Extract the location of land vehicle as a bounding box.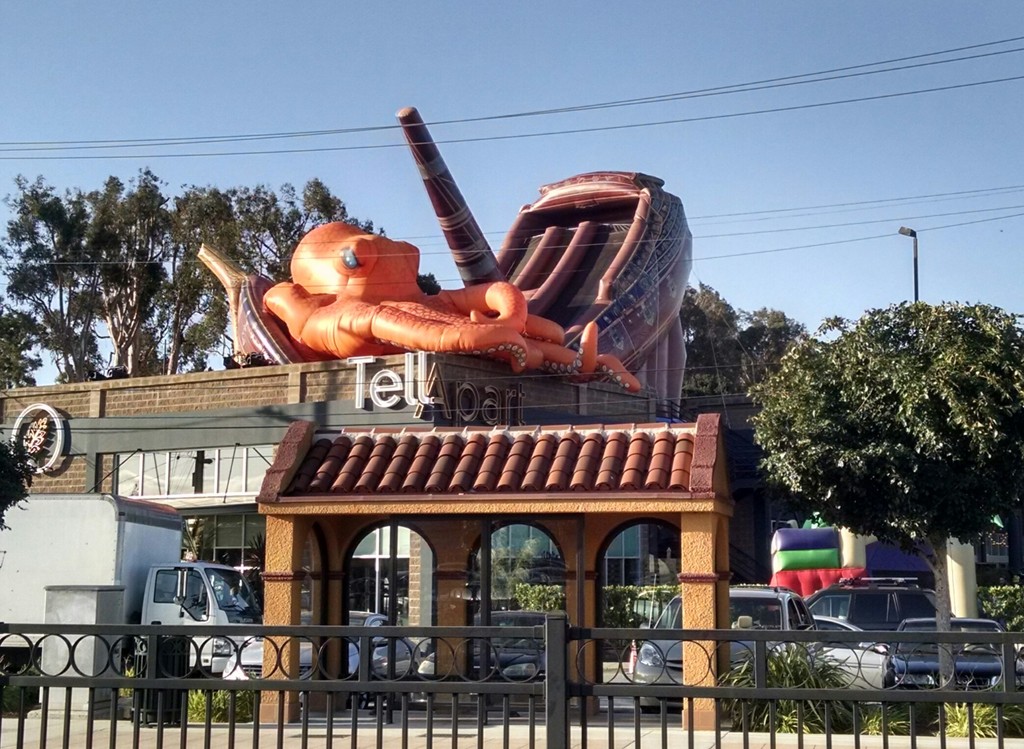
416/610/545/685.
